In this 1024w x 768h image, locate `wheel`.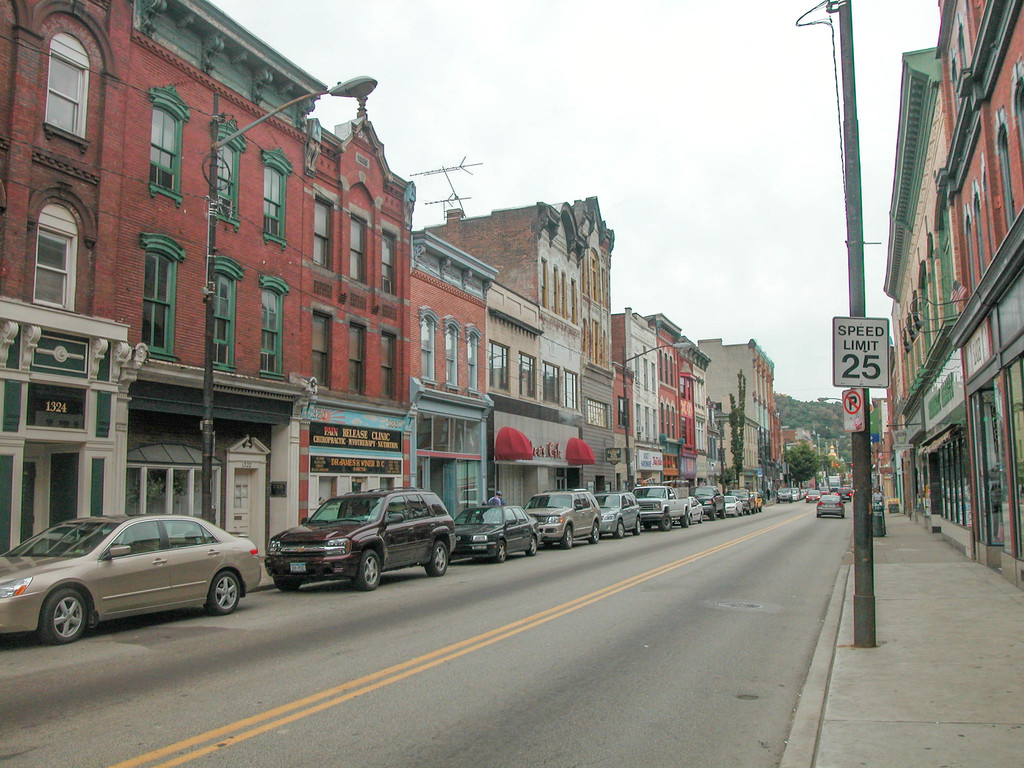
Bounding box: select_region(495, 540, 506, 563).
